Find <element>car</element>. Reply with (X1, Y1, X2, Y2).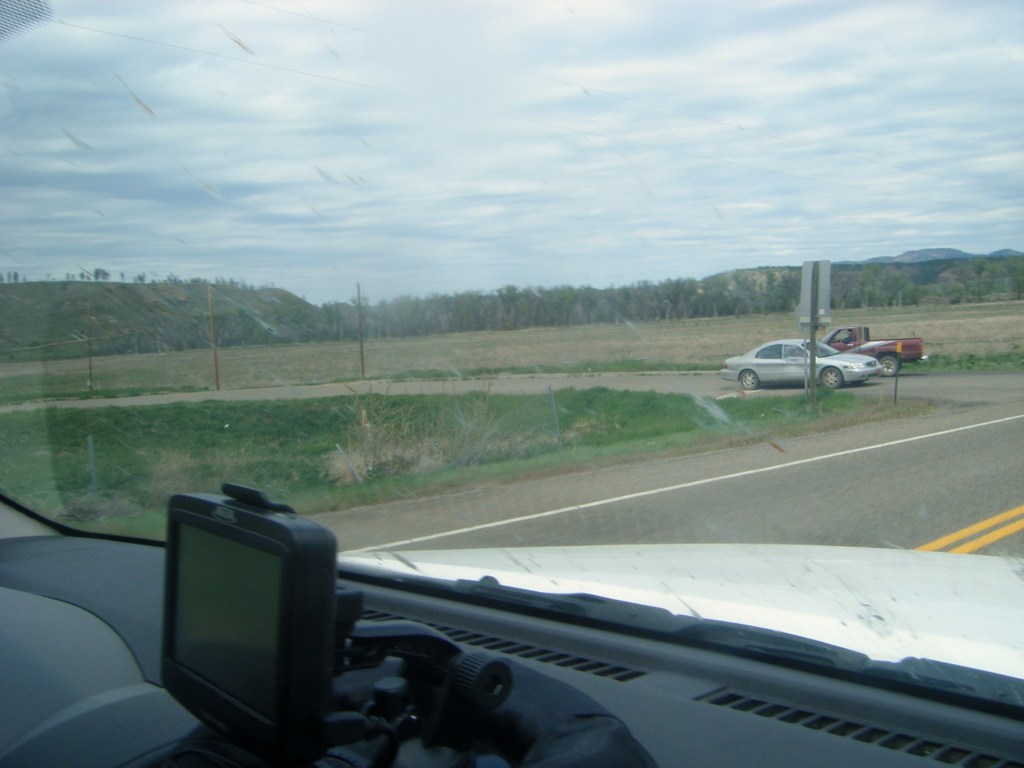
(0, 0, 1023, 767).
